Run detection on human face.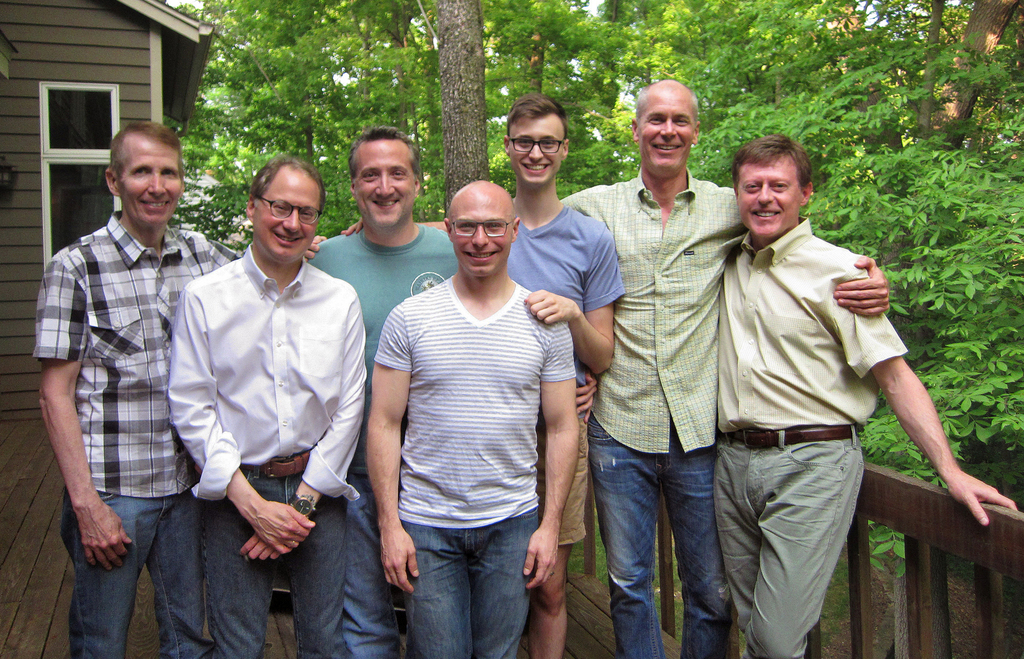
Result: l=452, t=186, r=506, b=281.
